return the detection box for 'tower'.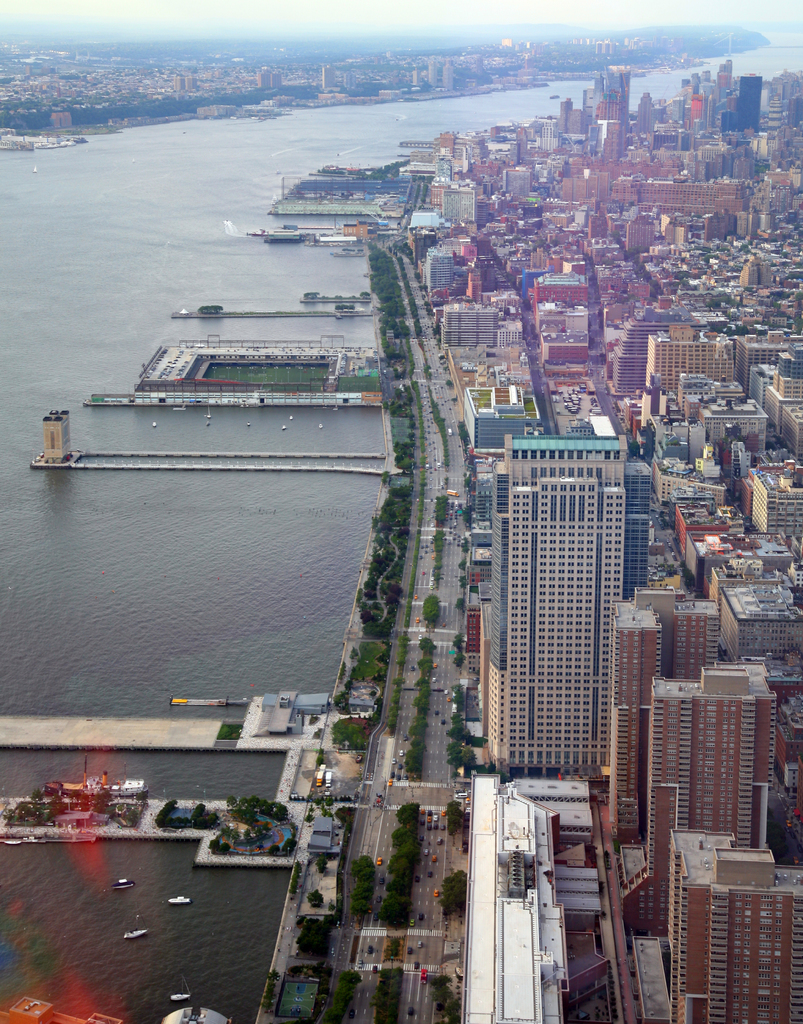
BBox(738, 77, 758, 131).
